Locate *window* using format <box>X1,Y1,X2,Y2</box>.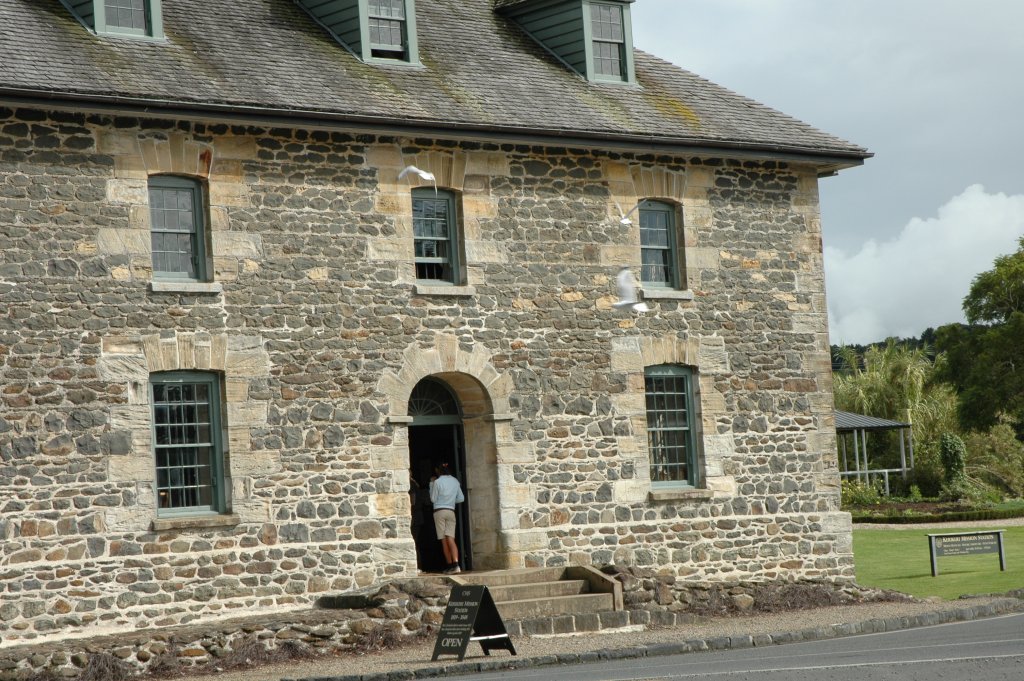
<box>647,365,699,488</box>.
